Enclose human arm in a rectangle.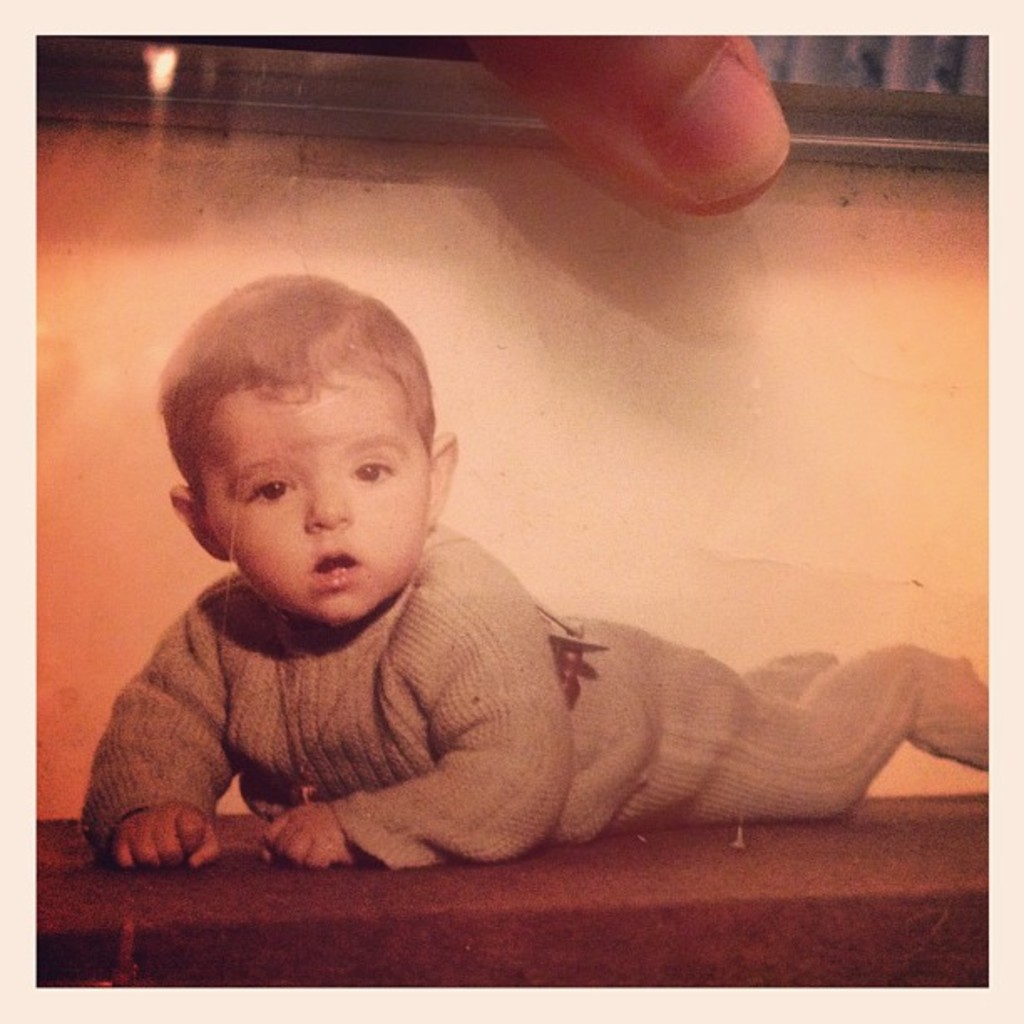
[left=266, top=562, right=581, bottom=868].
